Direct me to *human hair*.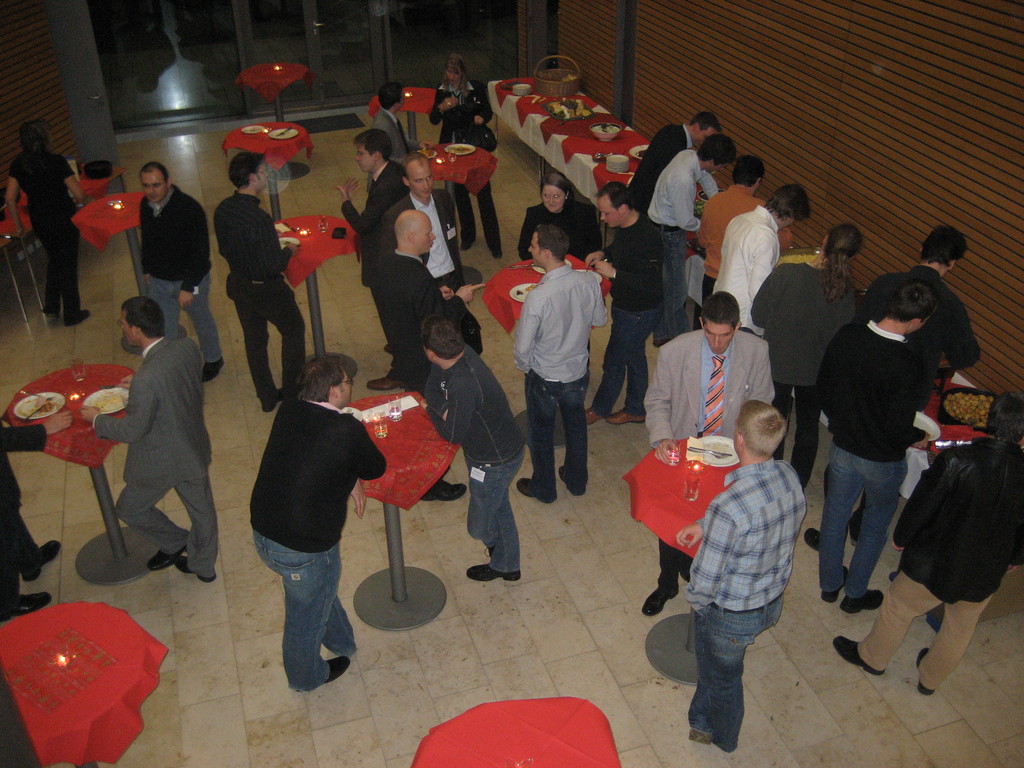
Direction: 695 133 737 167.
